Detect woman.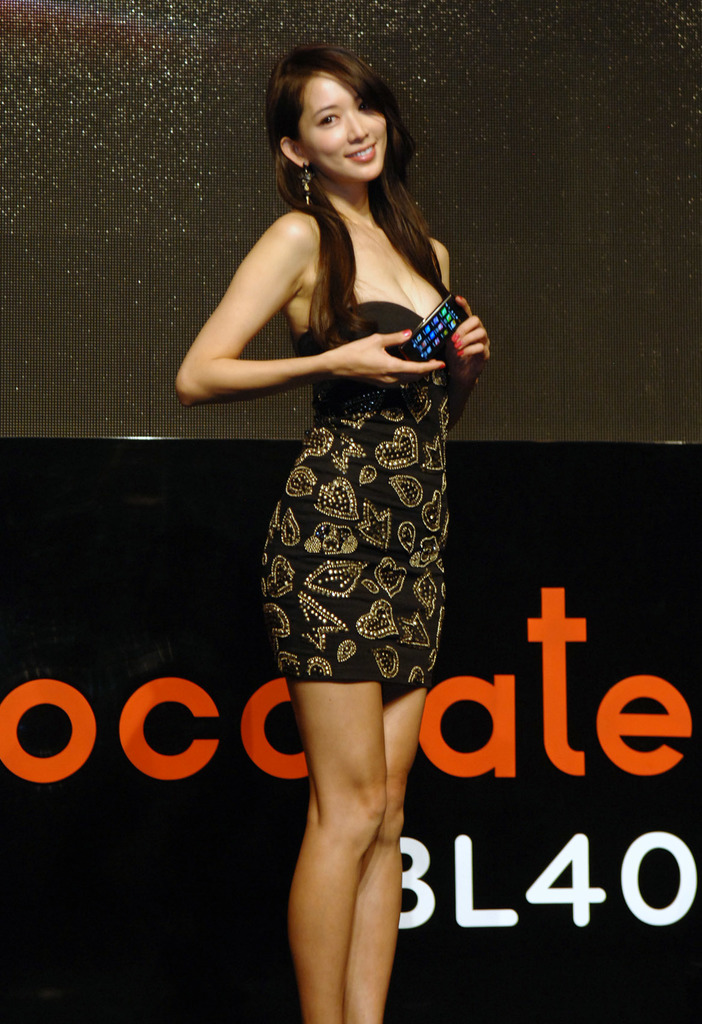
Detected at (left=195, top=74, right=505, bottom=968).
